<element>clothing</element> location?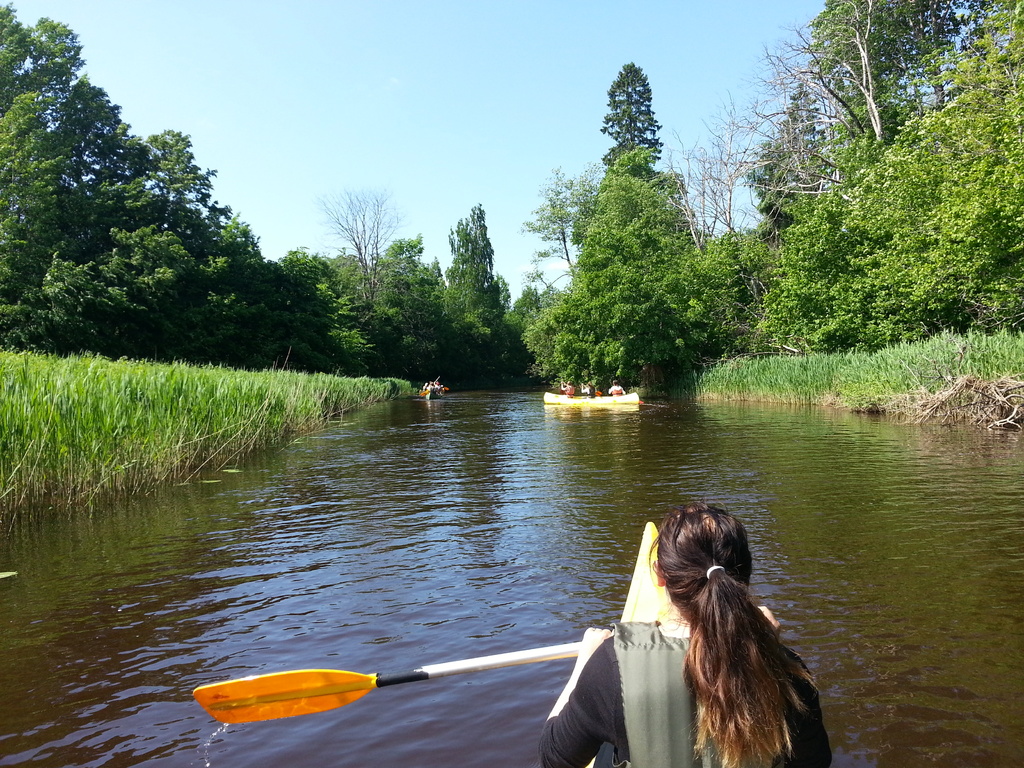
605/383/625/394
